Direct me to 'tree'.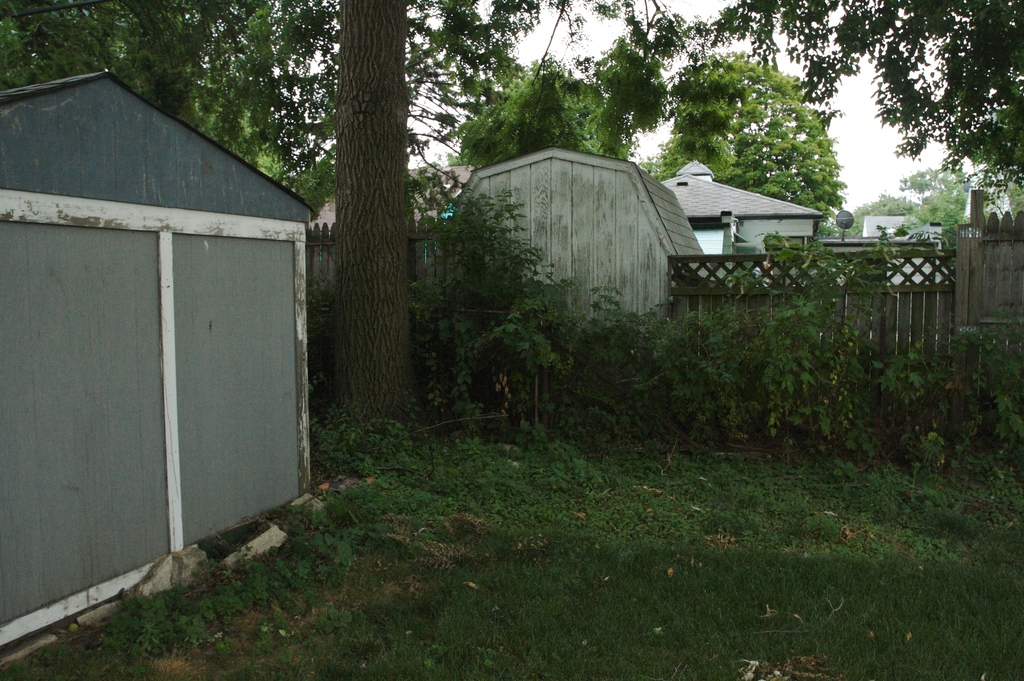
Direction: 653/47/844/246.
